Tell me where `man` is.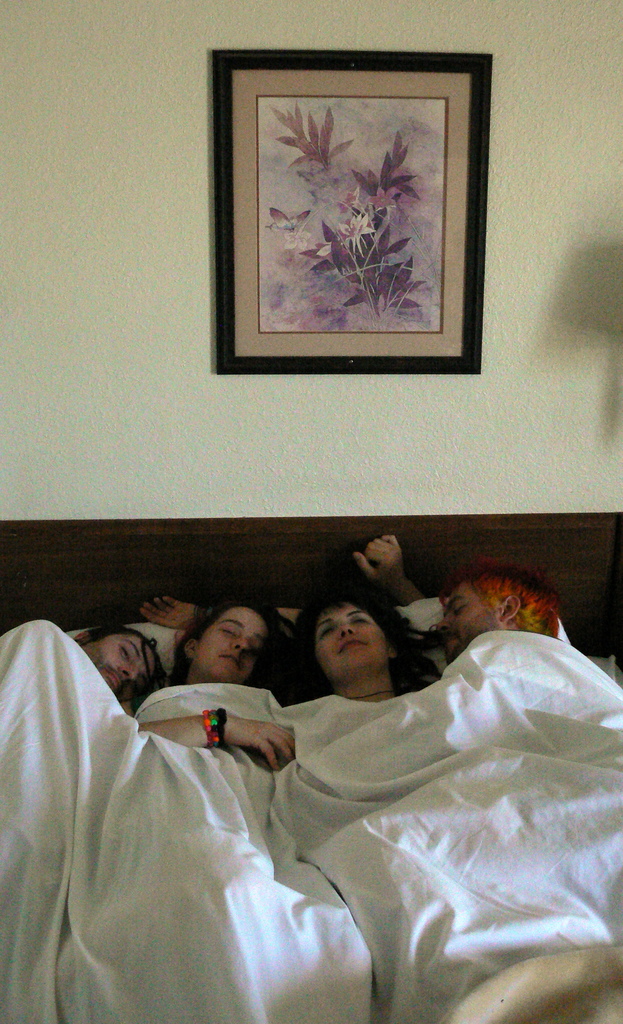
`man` is at <region>426, 564, 569, 655</region>.
